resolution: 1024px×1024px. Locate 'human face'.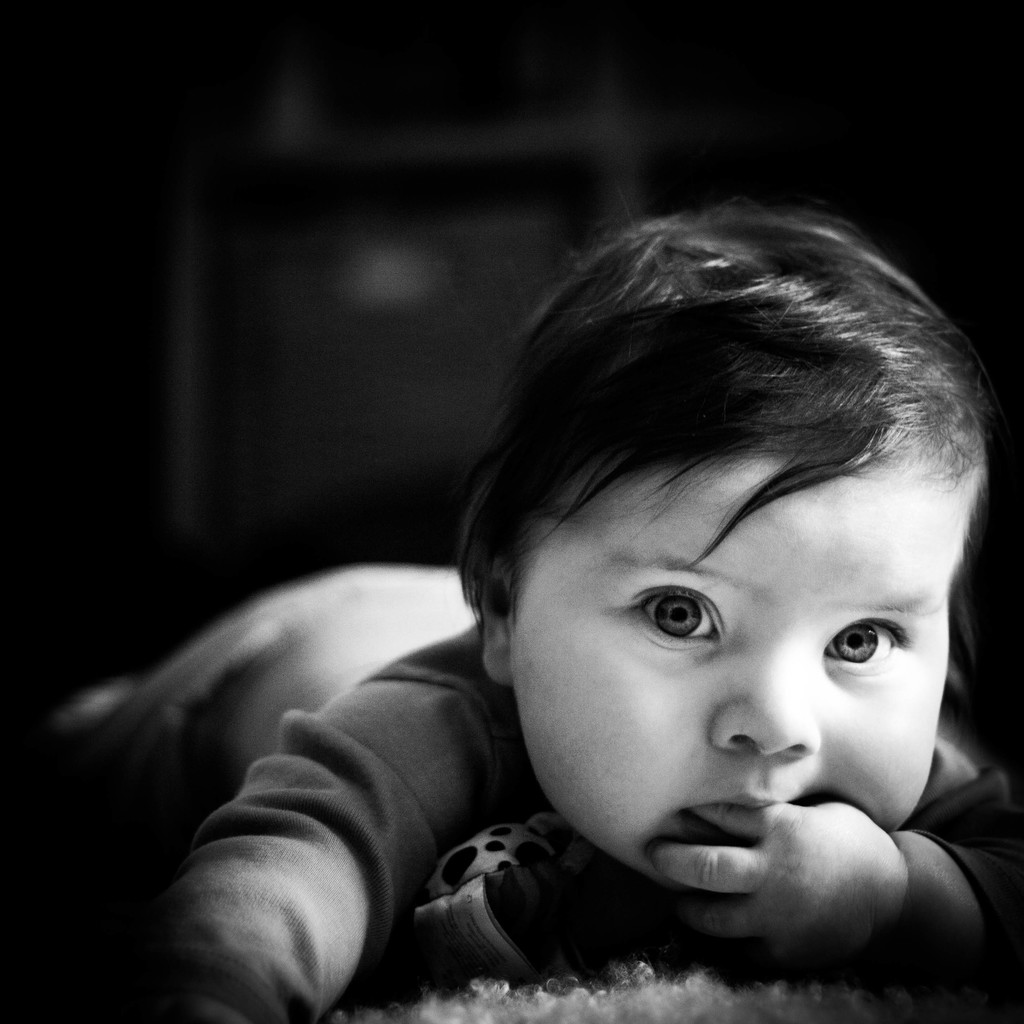
region(506, 477, 966, 888).
